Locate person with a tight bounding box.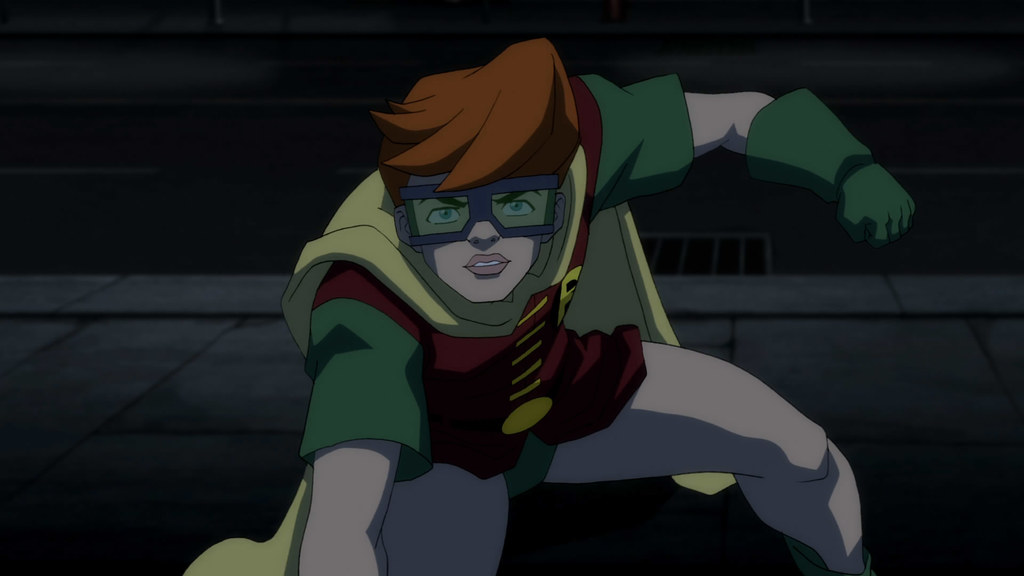
bbox=(329, 73, 865, 566).
